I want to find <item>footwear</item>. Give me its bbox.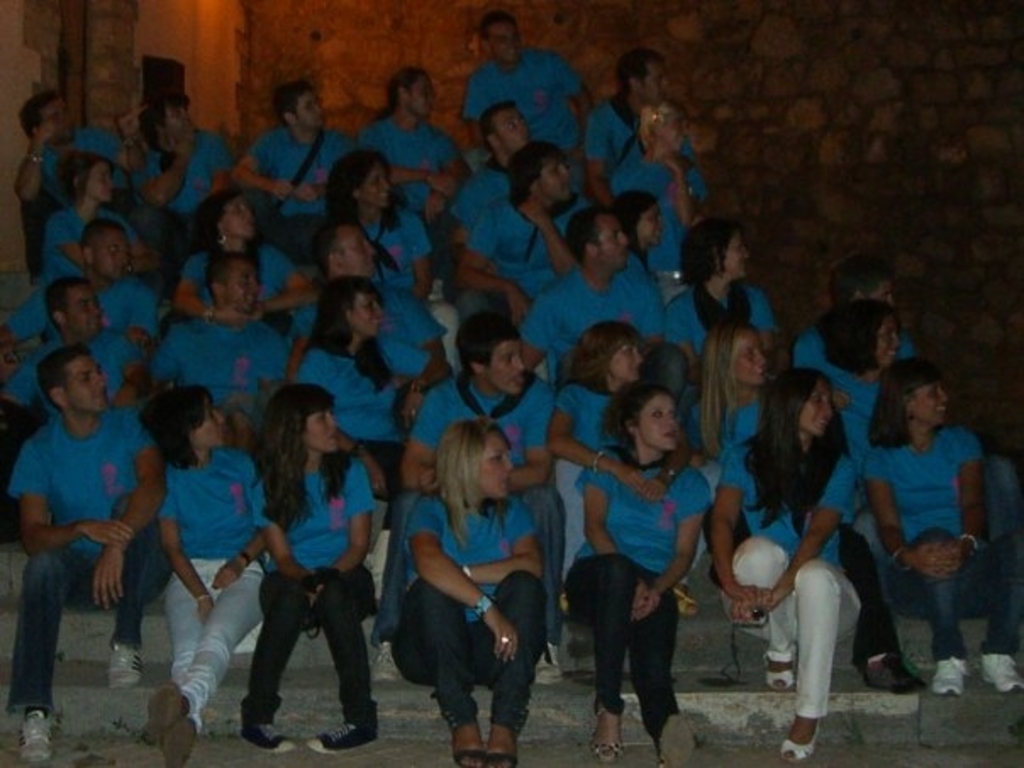
l=659, t=717, r=695, b=766.
